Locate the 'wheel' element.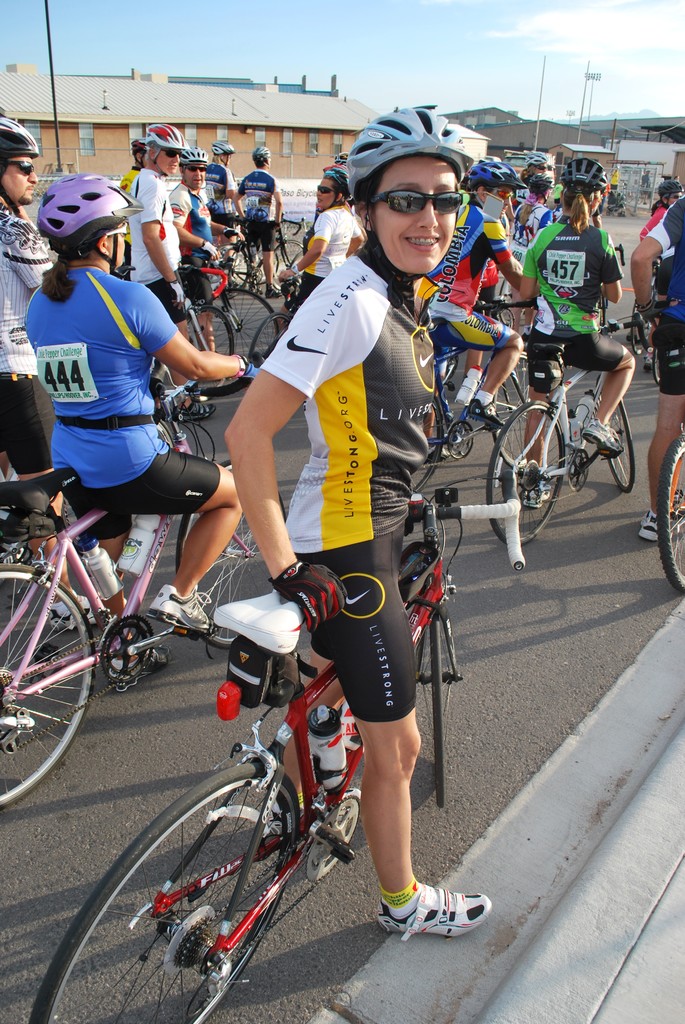
Element bbox: left=244, top=241, right=276, bottom=286.
